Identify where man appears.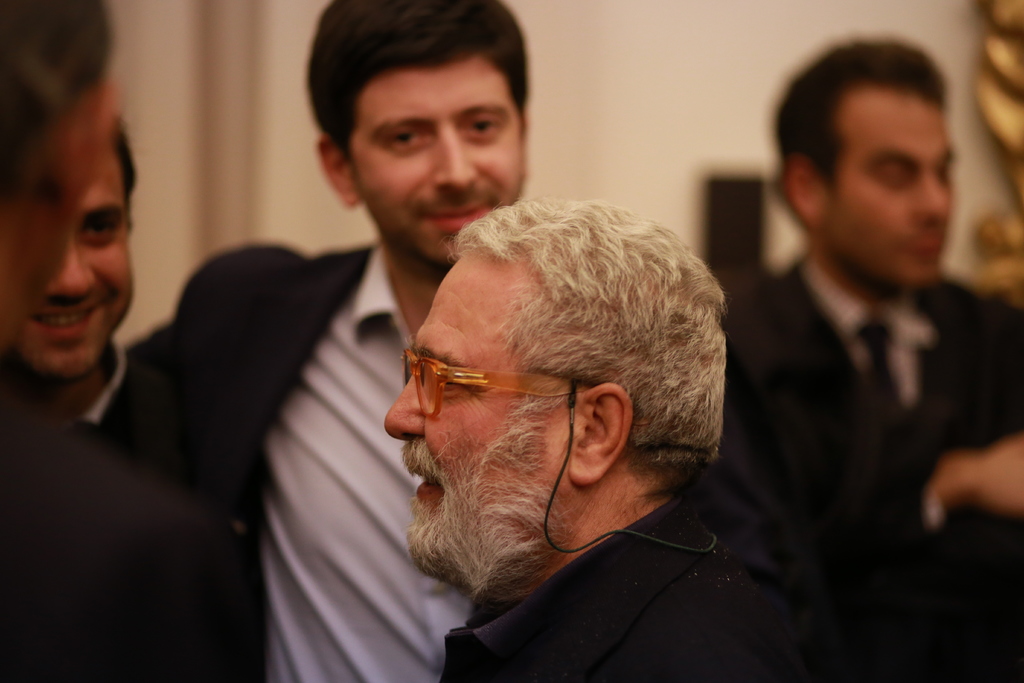
Appears at crop(299, 142, 850, 662).
